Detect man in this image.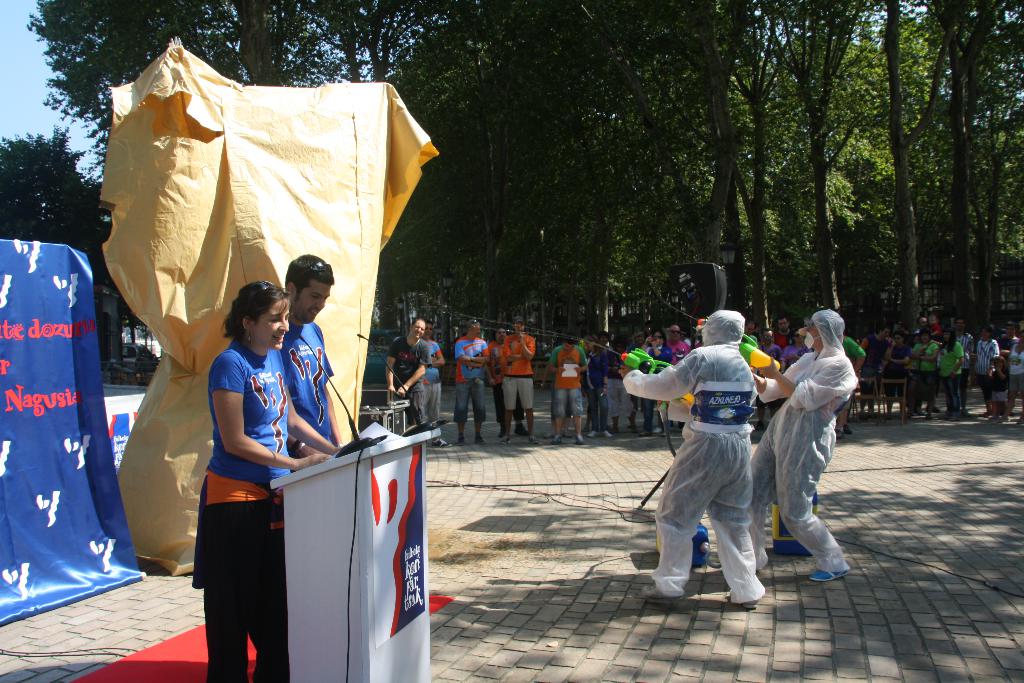
Detection: (x1=492, y1=311, x2=536, y2=449).
